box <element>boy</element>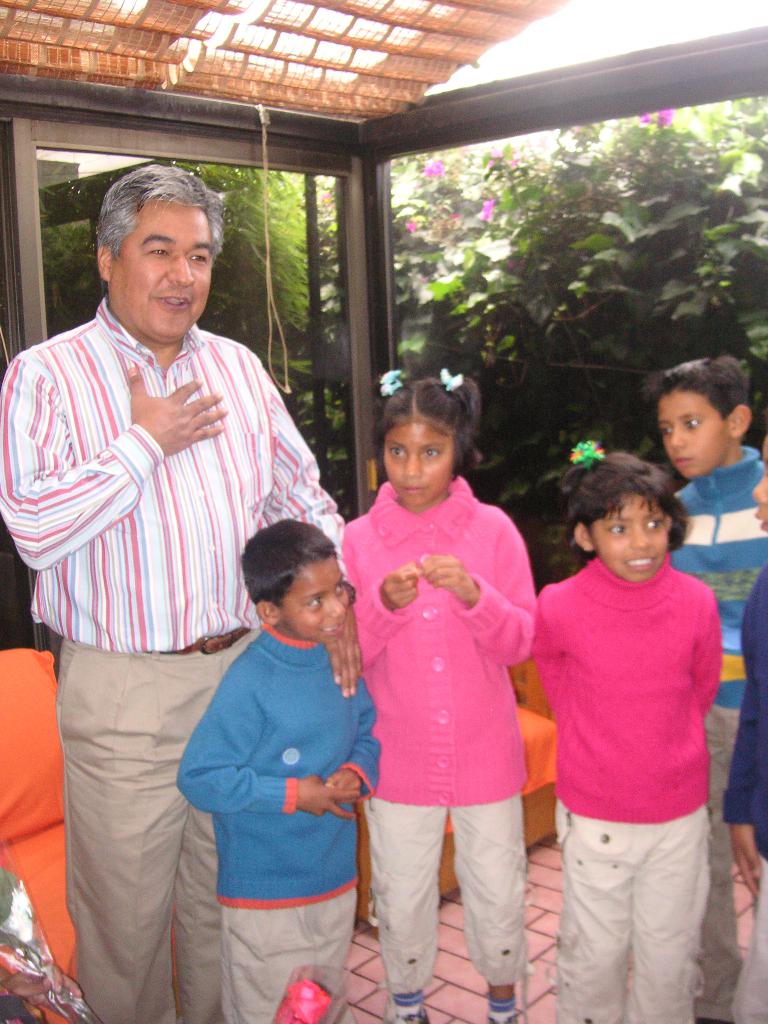
BBox(646, 353, 767, 1023)
